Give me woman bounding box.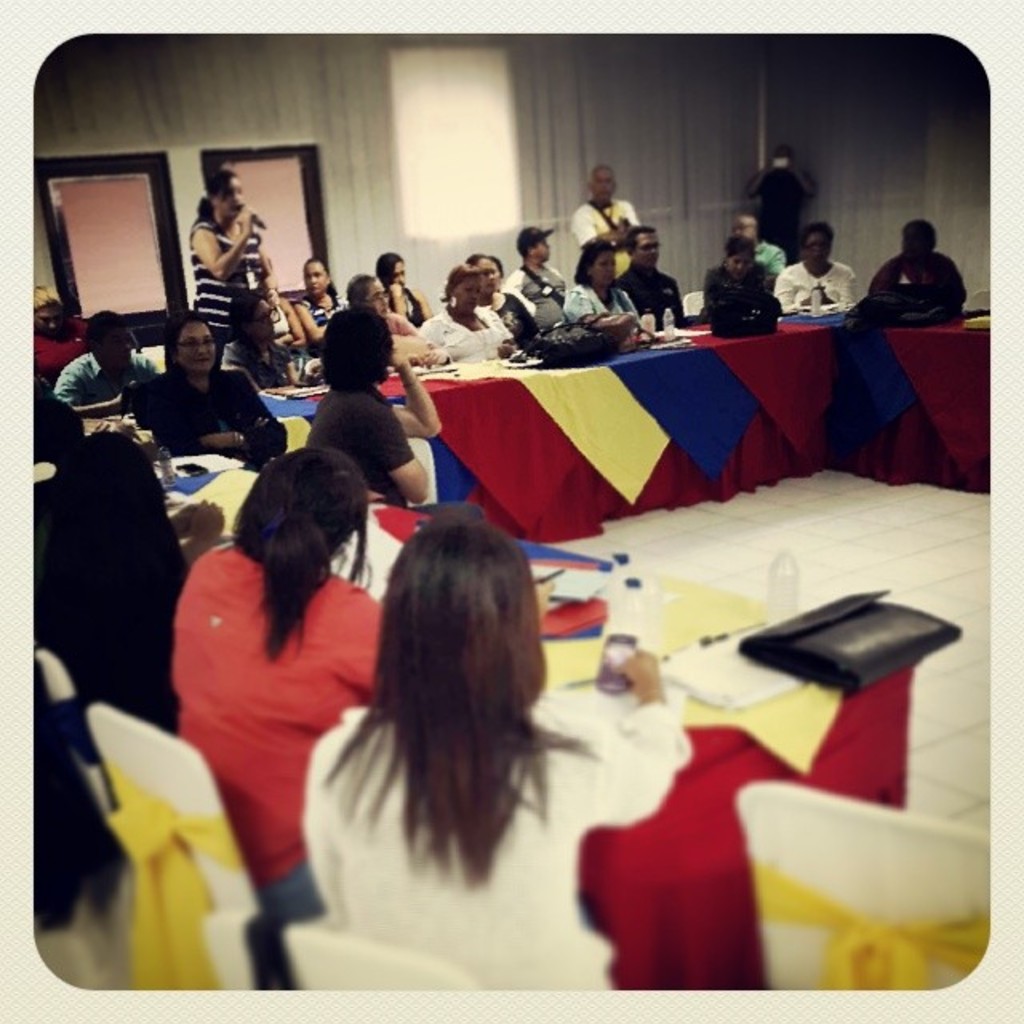
[562,240,651,341].
